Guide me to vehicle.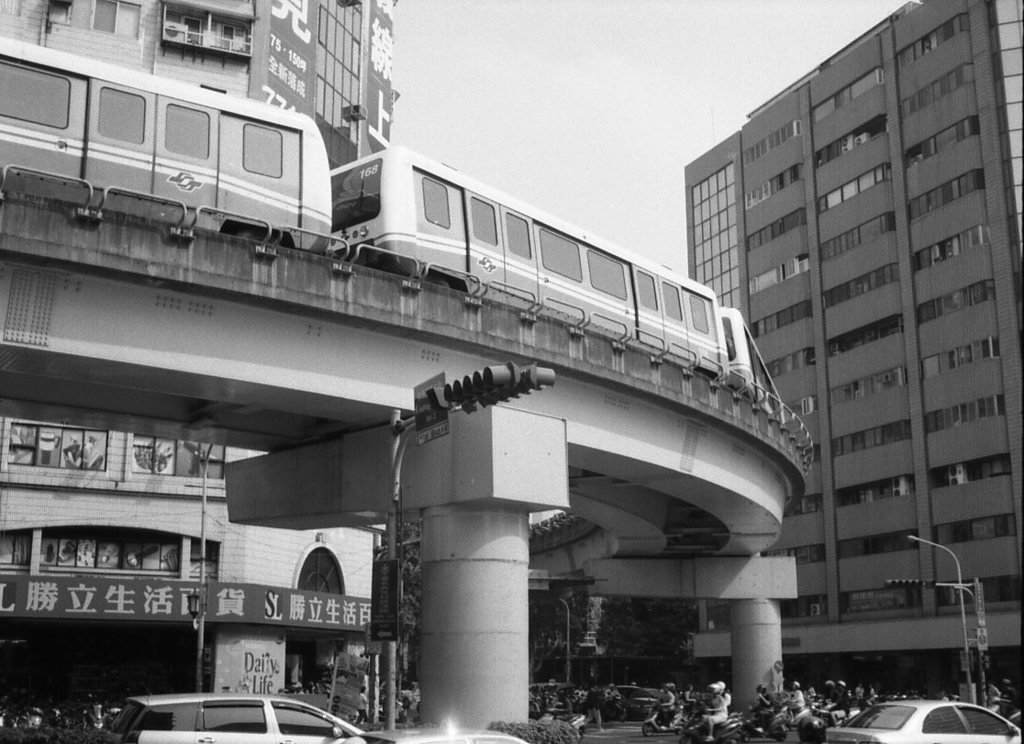
Guidance: (x1=353, y1=727, x2=518, y2=743).
